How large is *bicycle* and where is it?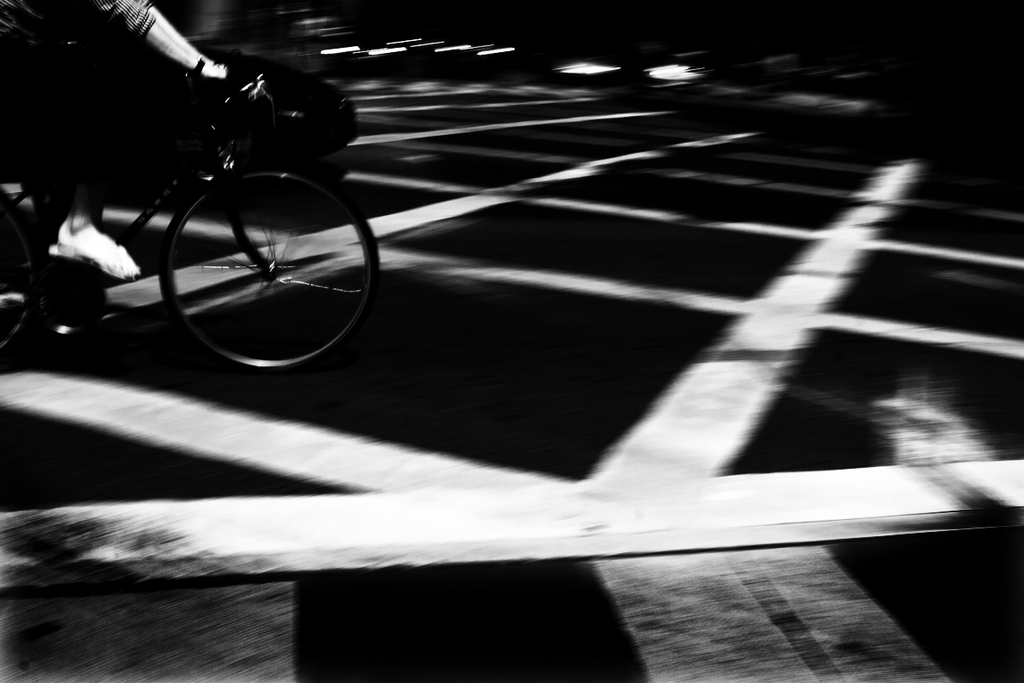
Bounding box: (x1=53, y1=41, x2=396, y2=368).
